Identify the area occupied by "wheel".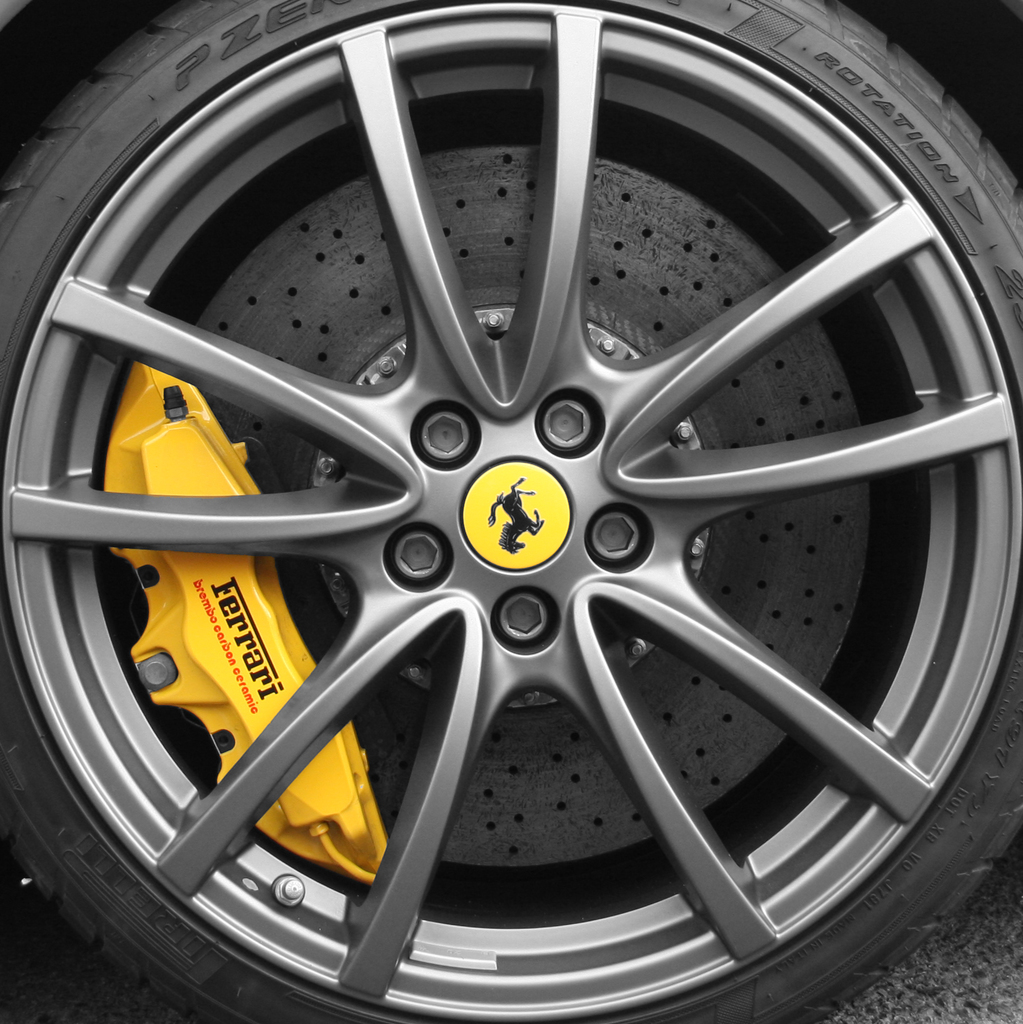
Area: [x1=4, y1=45, x2=979, y2=991].
